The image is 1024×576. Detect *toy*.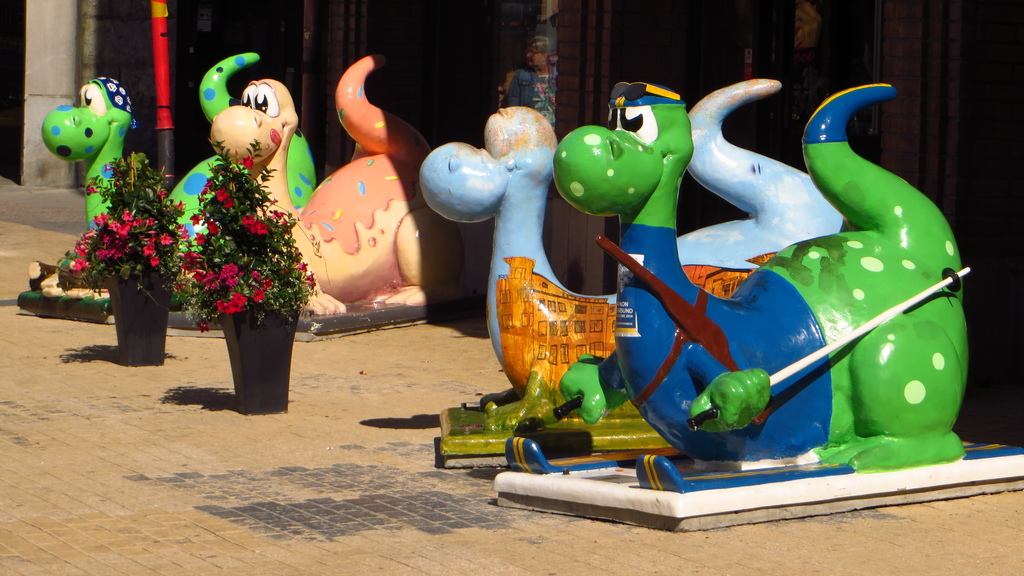
Detection: crop(30, 49, 323, 269).
